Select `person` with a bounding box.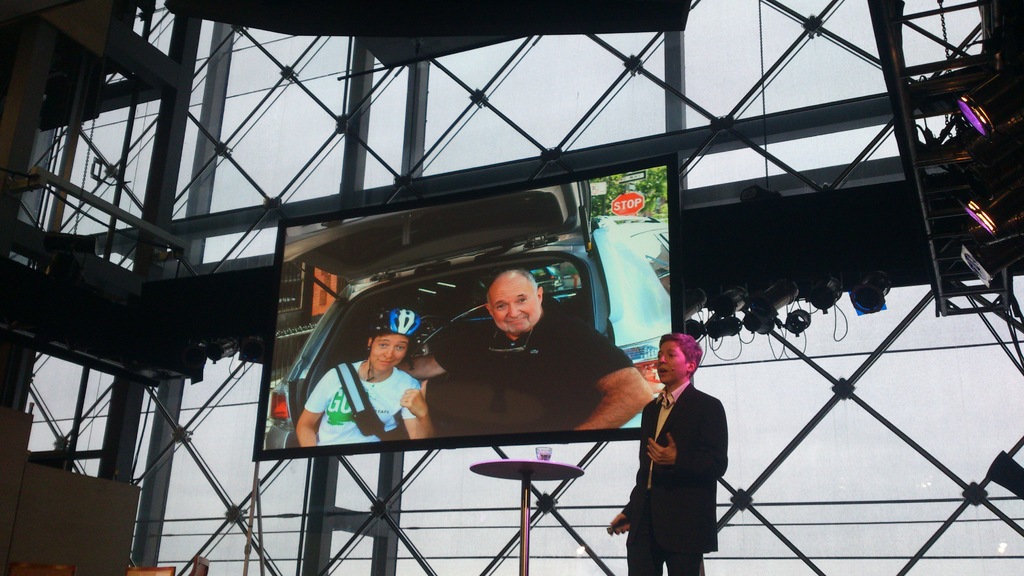
left=630, top=319, right=734, bottom=573.
